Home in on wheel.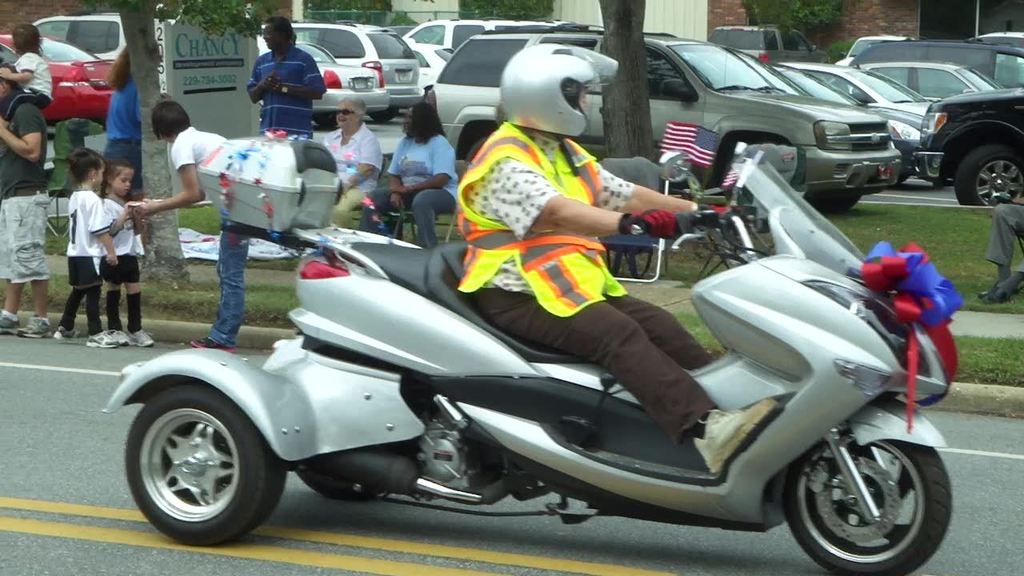
Homed in at [x1=951, y1=146, x2=1023, y2=205].
